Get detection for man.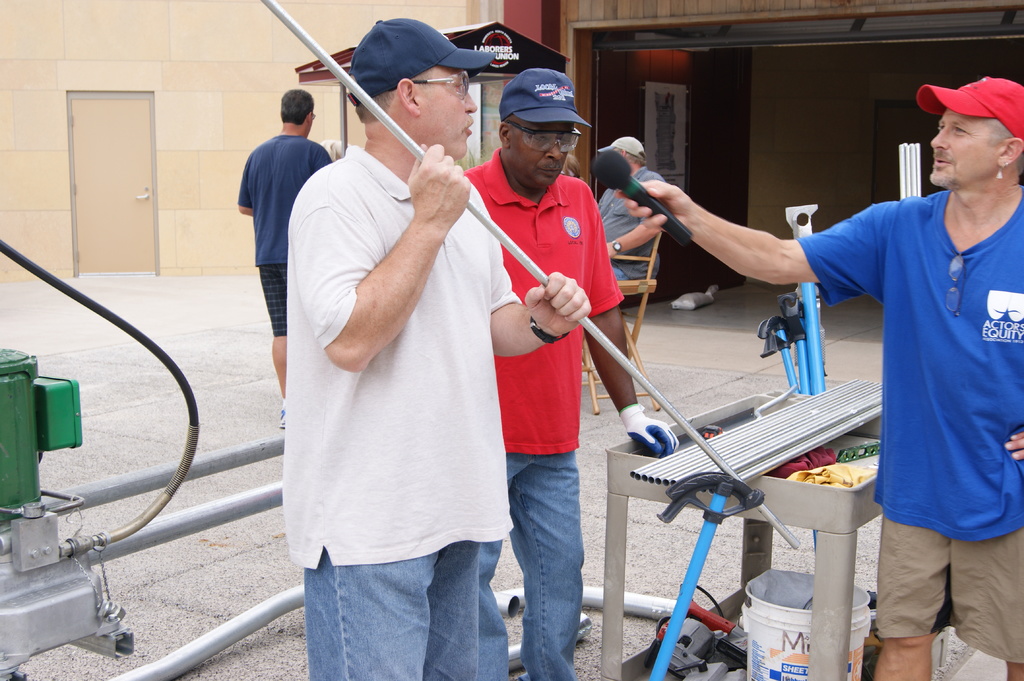
Detection: l=618, t=74, r=1023, b=680.
